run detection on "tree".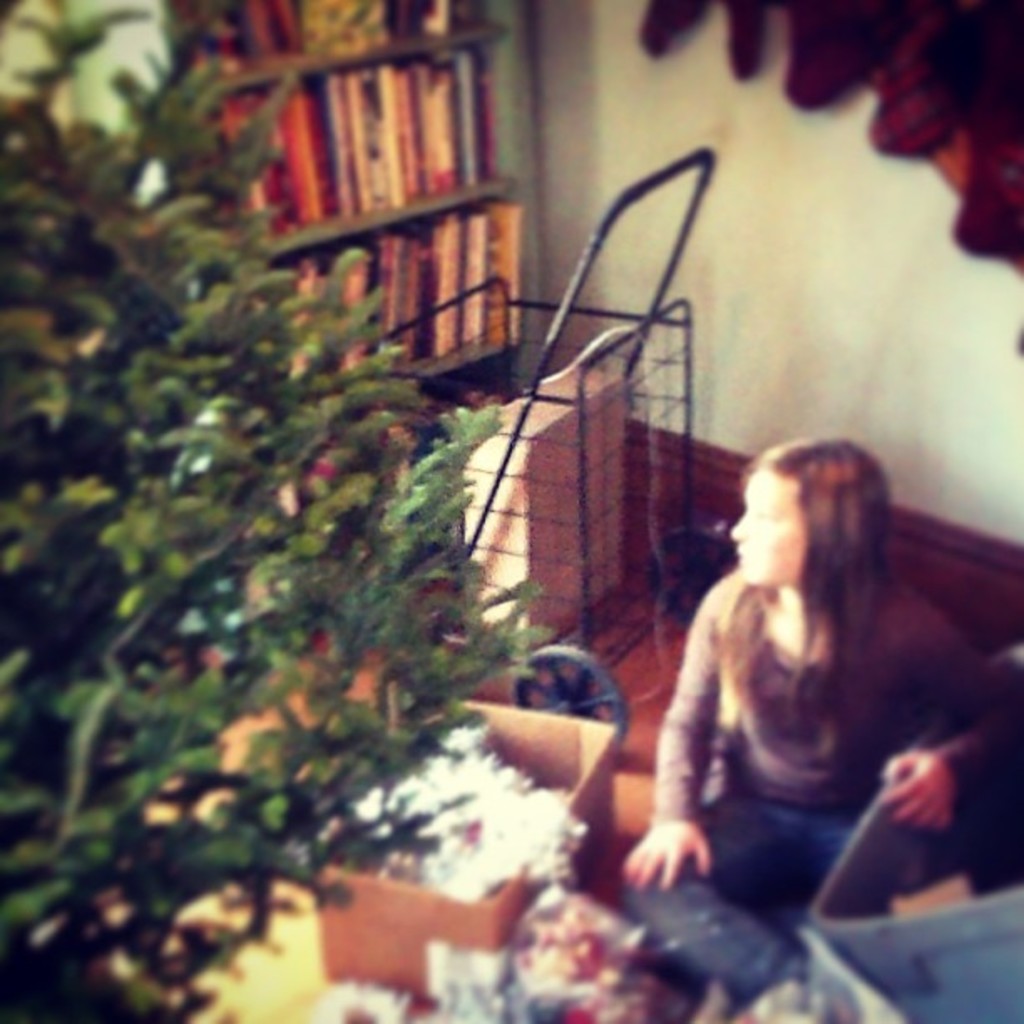
Result: [15, 134, 556, 927].
